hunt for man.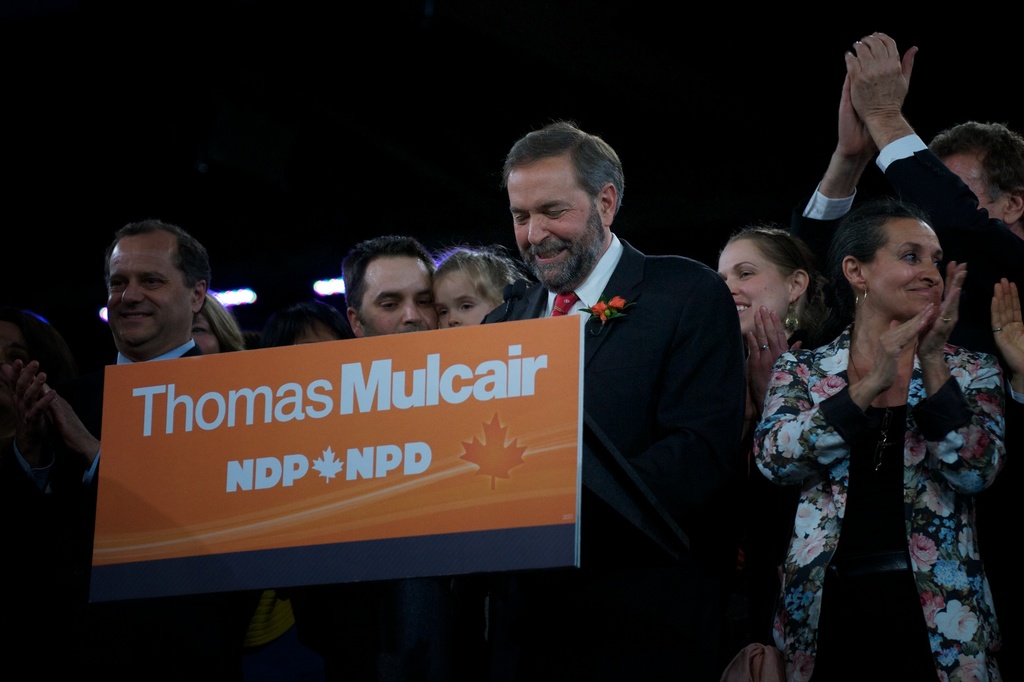
Hunted down at box(339, 233, 441, 339).
